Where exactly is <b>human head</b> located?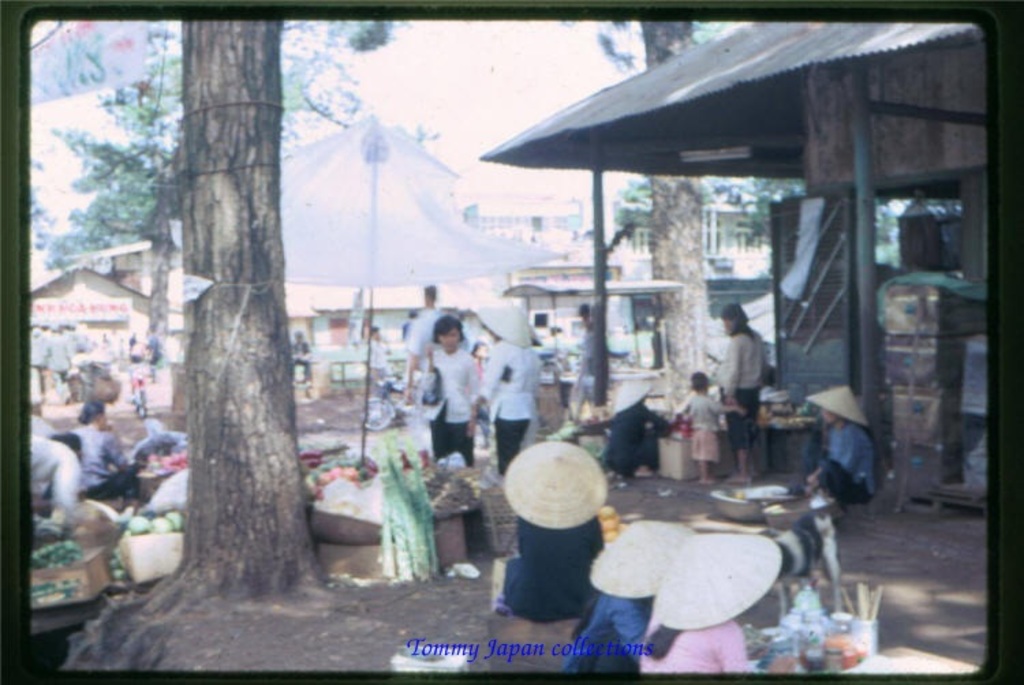
Its bounding box is (500, 438, 610, 534).
